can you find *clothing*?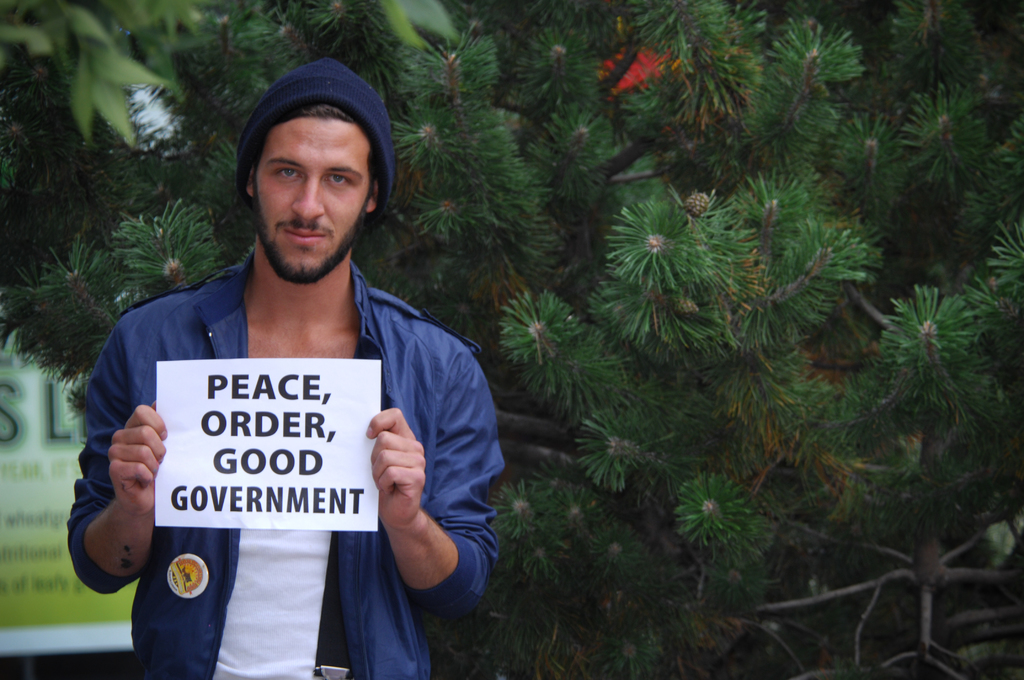
Yes, bounding box: BBox(58, 231, 504, 679).
